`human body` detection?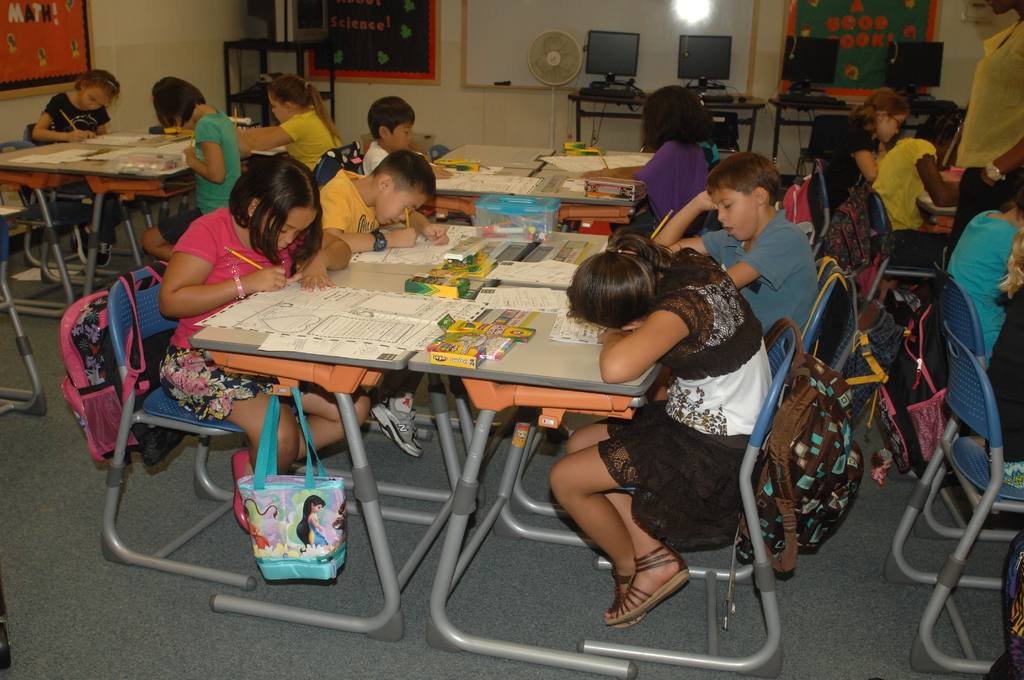
crop(817, 88, 910, 269)
